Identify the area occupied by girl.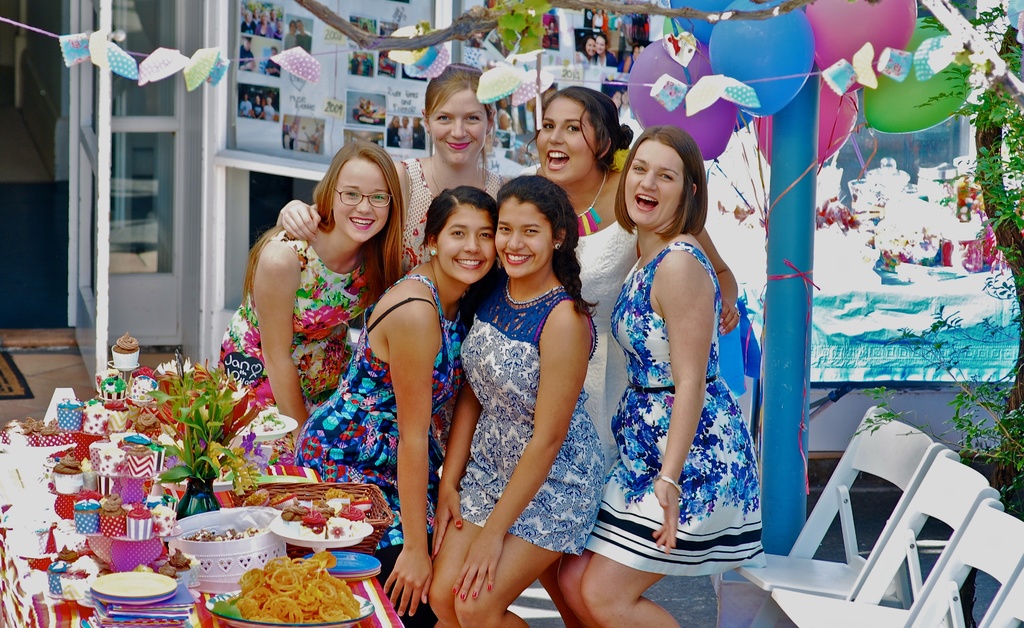
Area: x1=559 y1=125 x2=765 y2=627.
